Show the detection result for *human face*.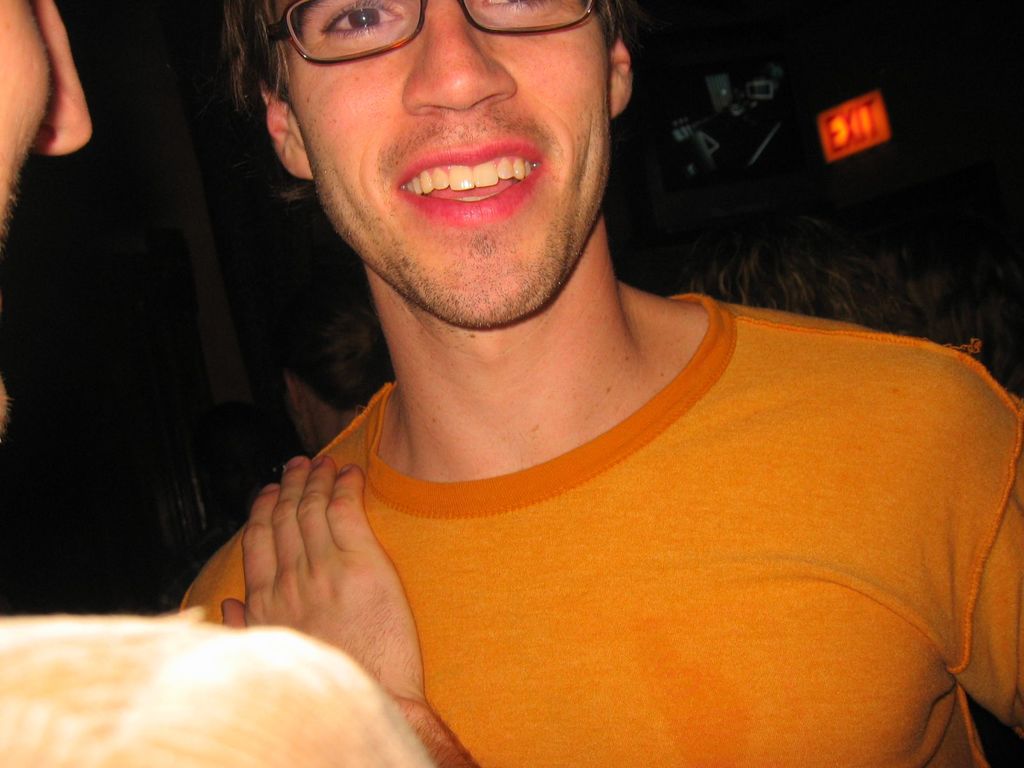
Rect(0, 0, 90, 223).
